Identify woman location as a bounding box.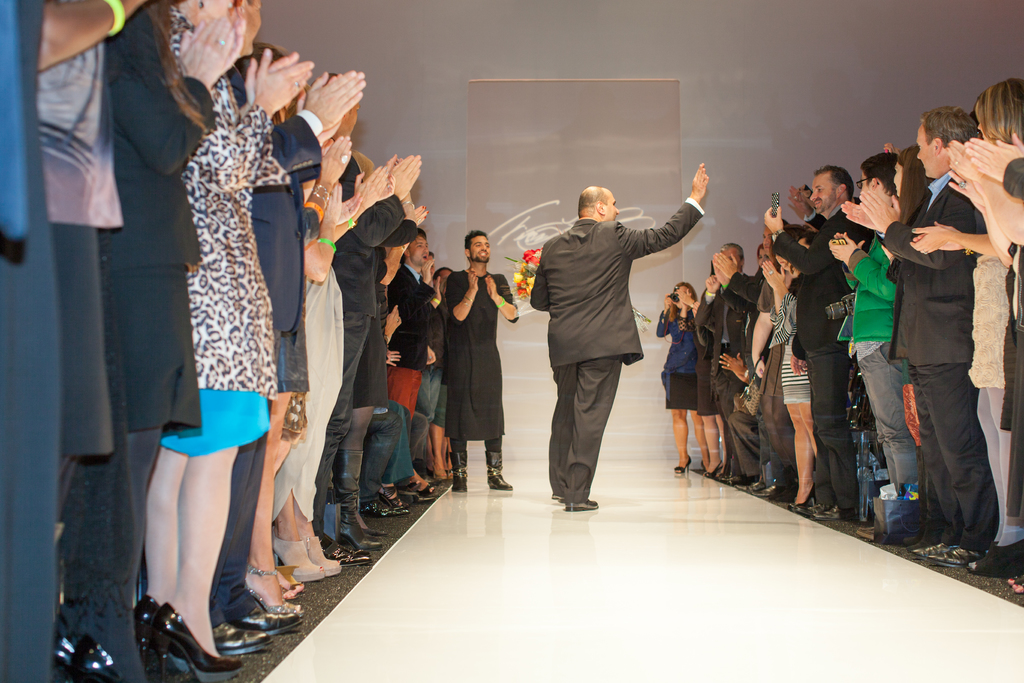
(x1=59, y1=0, x2=236, y2=682).
